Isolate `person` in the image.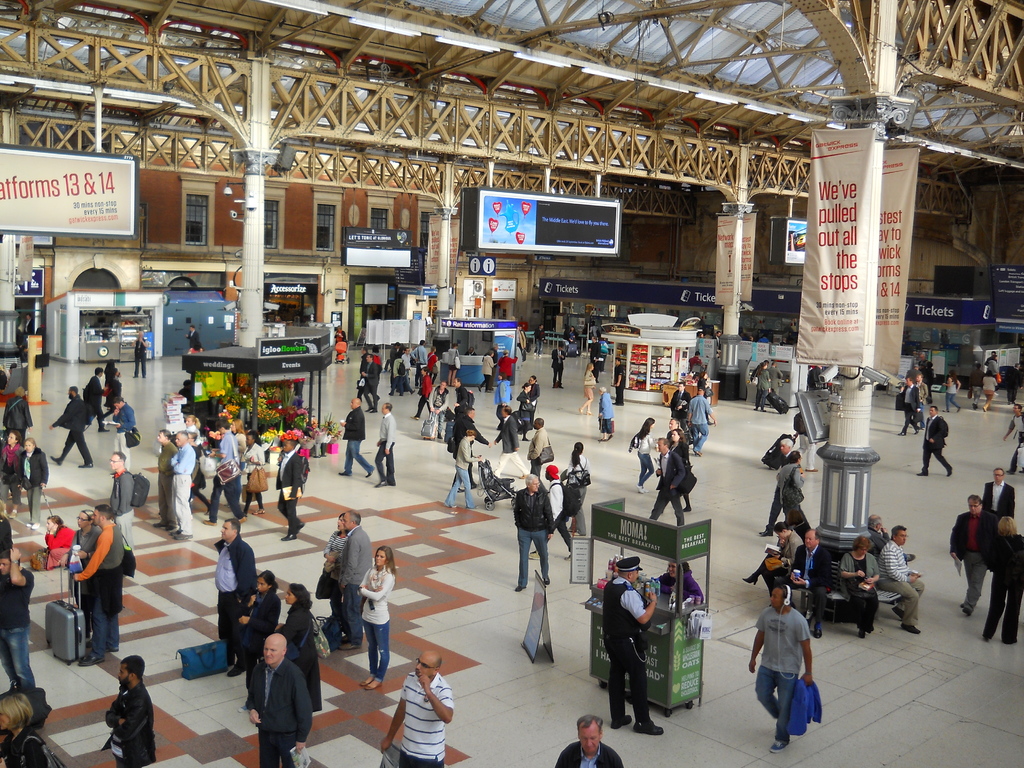
Isolated region: 451 375 479 419.
